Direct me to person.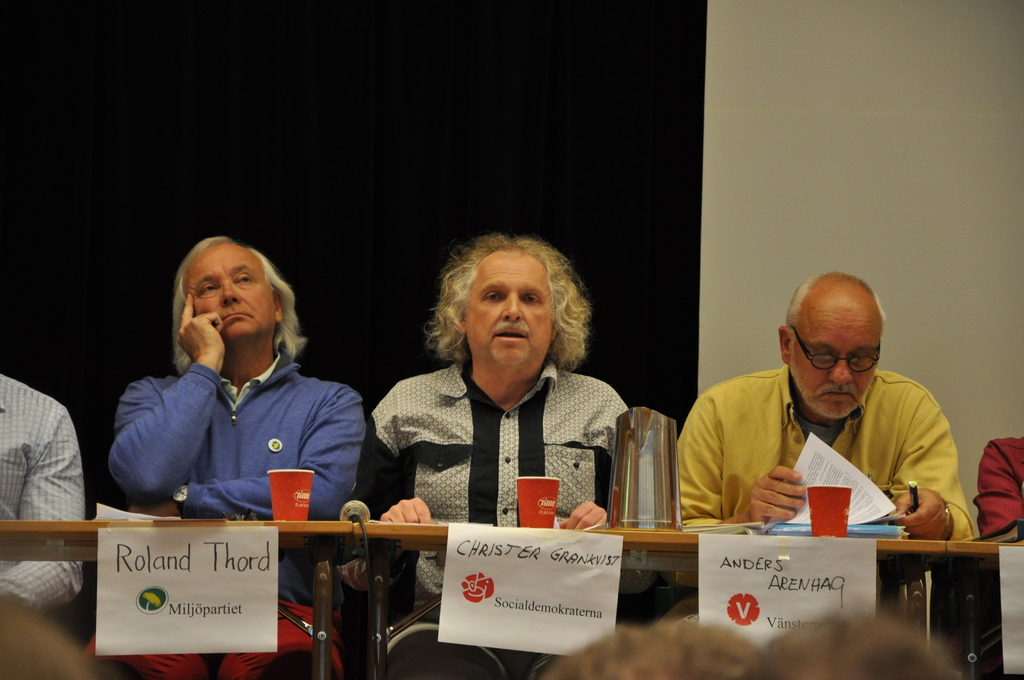
Direction: BBox(97, 219, 360, 531).
